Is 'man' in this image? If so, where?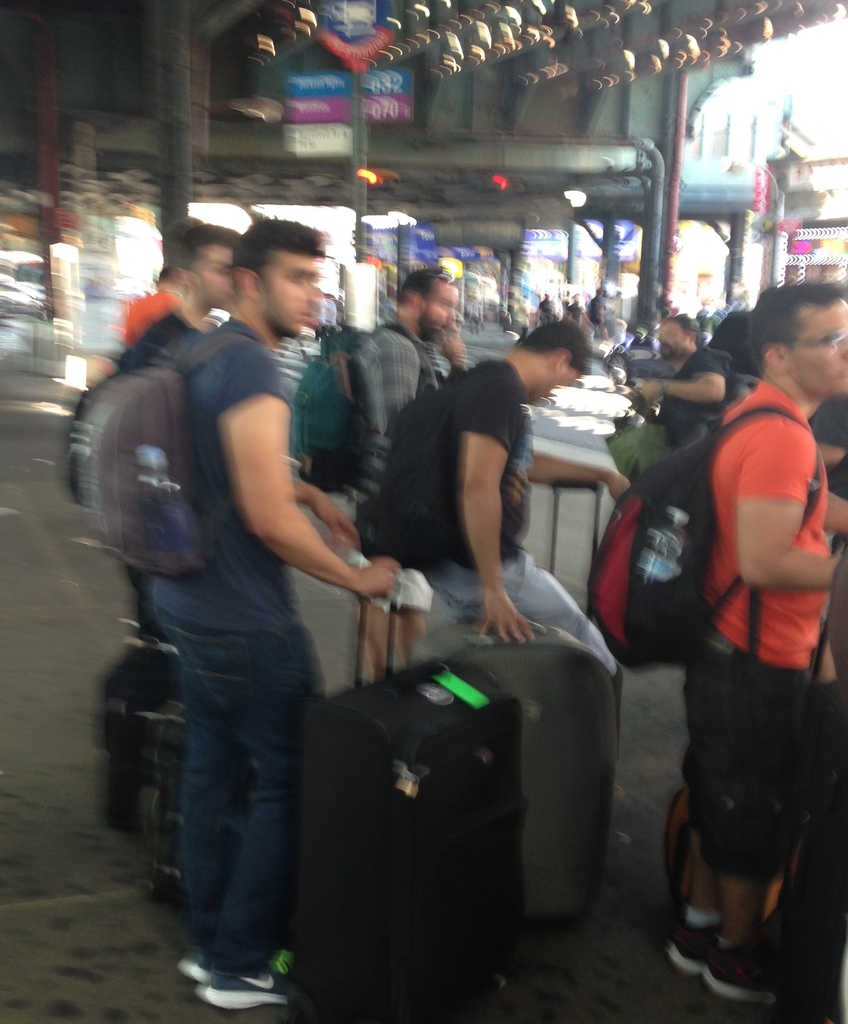
Yes, at crop(637, 312, 736, 451).
